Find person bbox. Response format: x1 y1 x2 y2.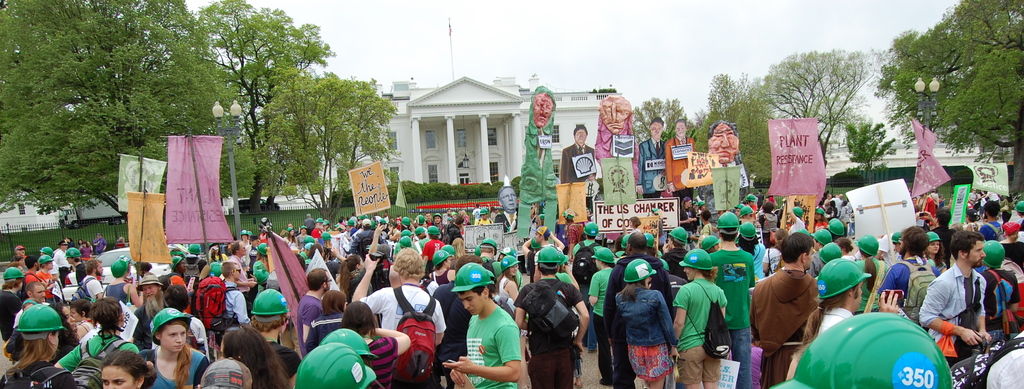
339 301 412 388.
